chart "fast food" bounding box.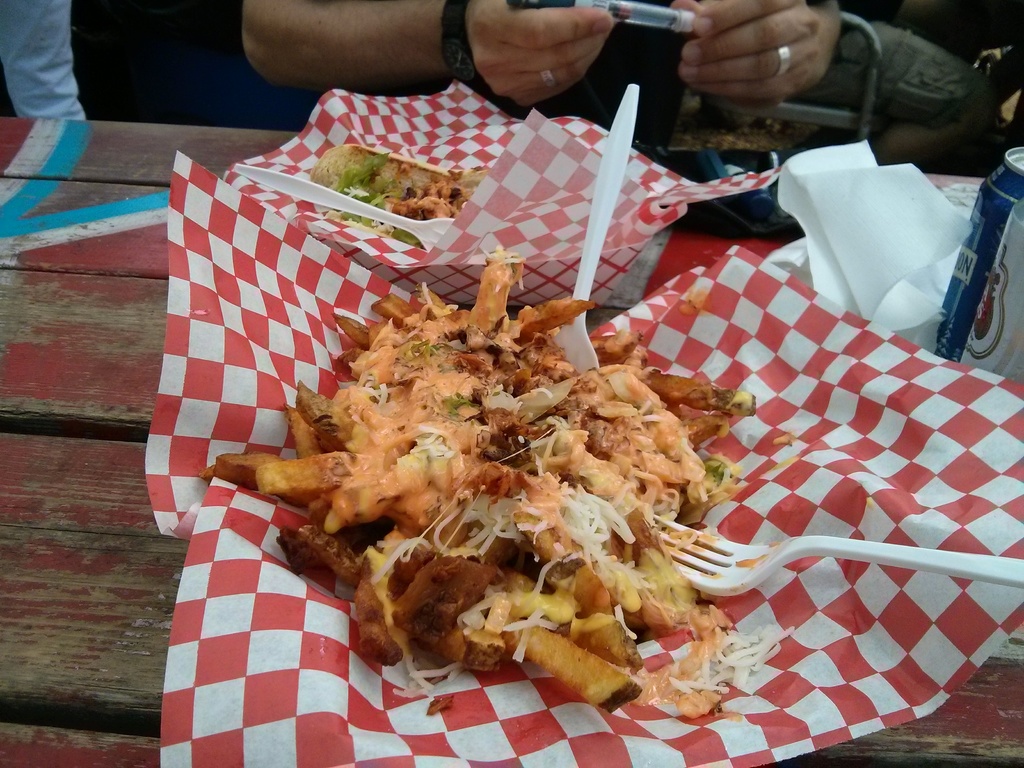
Charted: left=305, top=146, right=515, bottom=212.
